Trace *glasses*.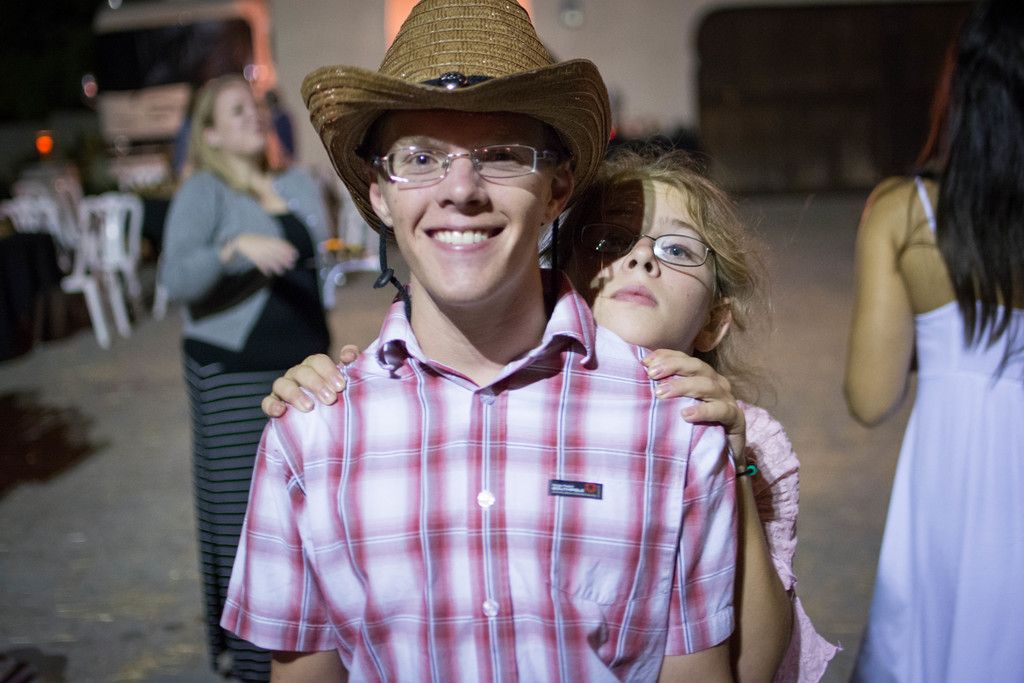
Traced to {"left": 367, "top": 142, "right": 561, "bottom": 182}.
